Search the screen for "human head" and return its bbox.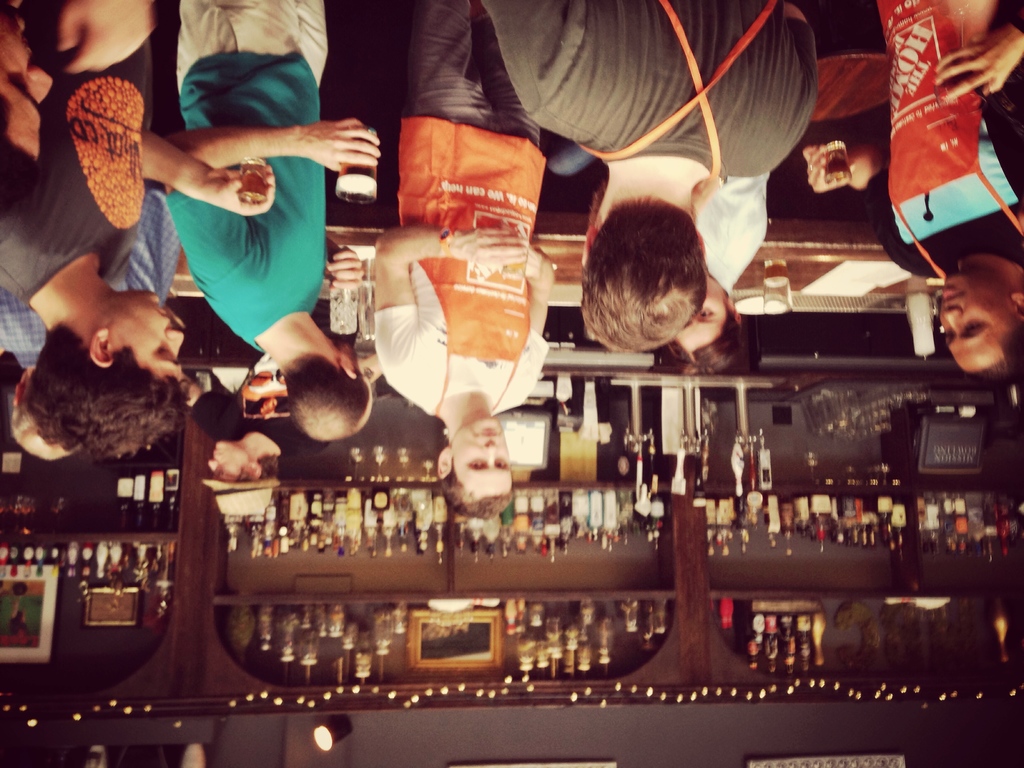
Found: detection(666, 273, 749, 387).
